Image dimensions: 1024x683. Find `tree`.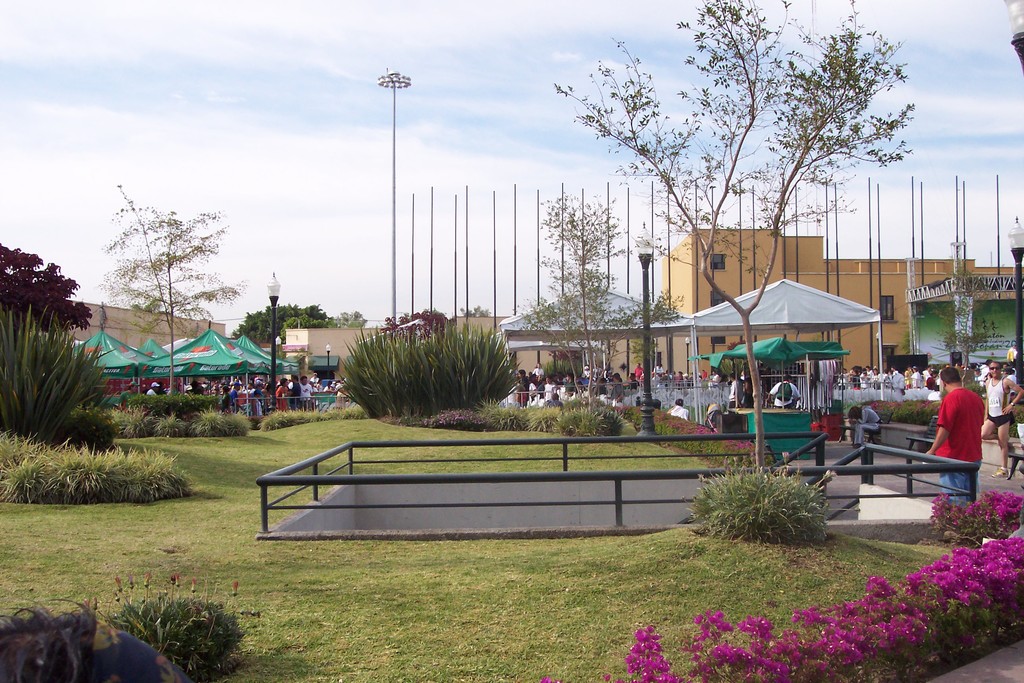
(717, 343, 764, 375).
